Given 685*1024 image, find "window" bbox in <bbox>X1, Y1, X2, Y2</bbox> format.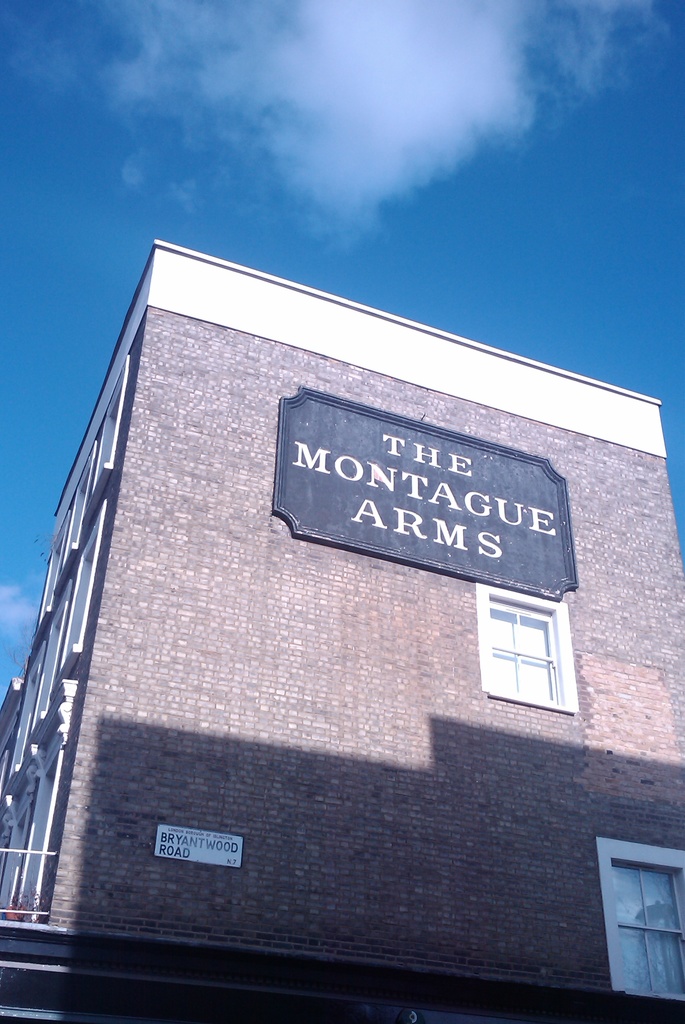
<bbox>595, 835, 684, 1002</bbox>.
